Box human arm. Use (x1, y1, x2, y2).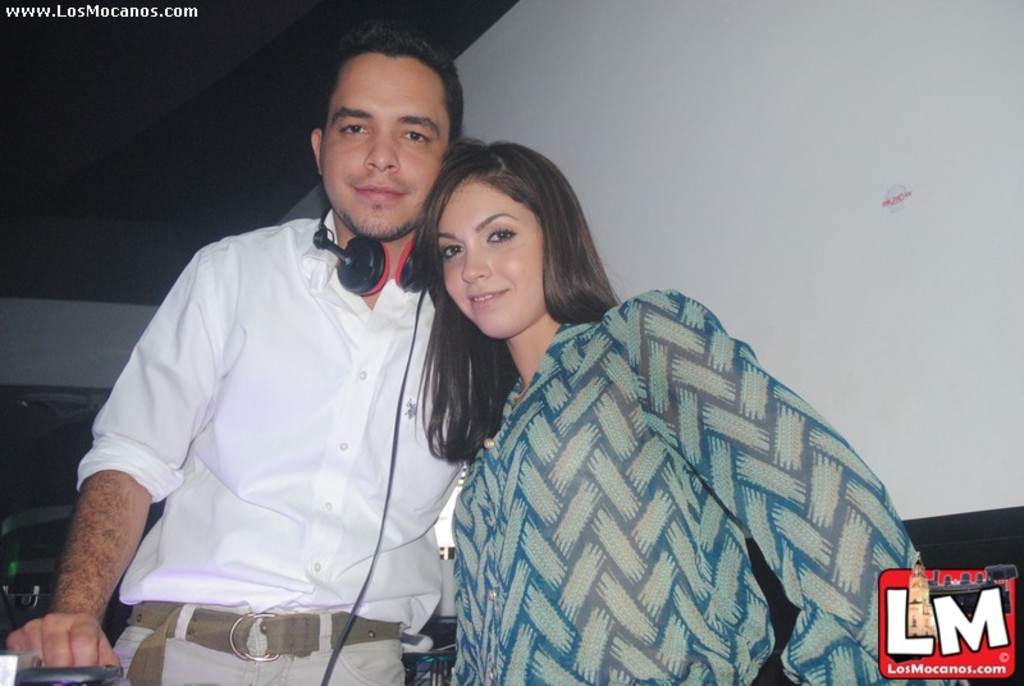
(4, 244, 233, 685).
